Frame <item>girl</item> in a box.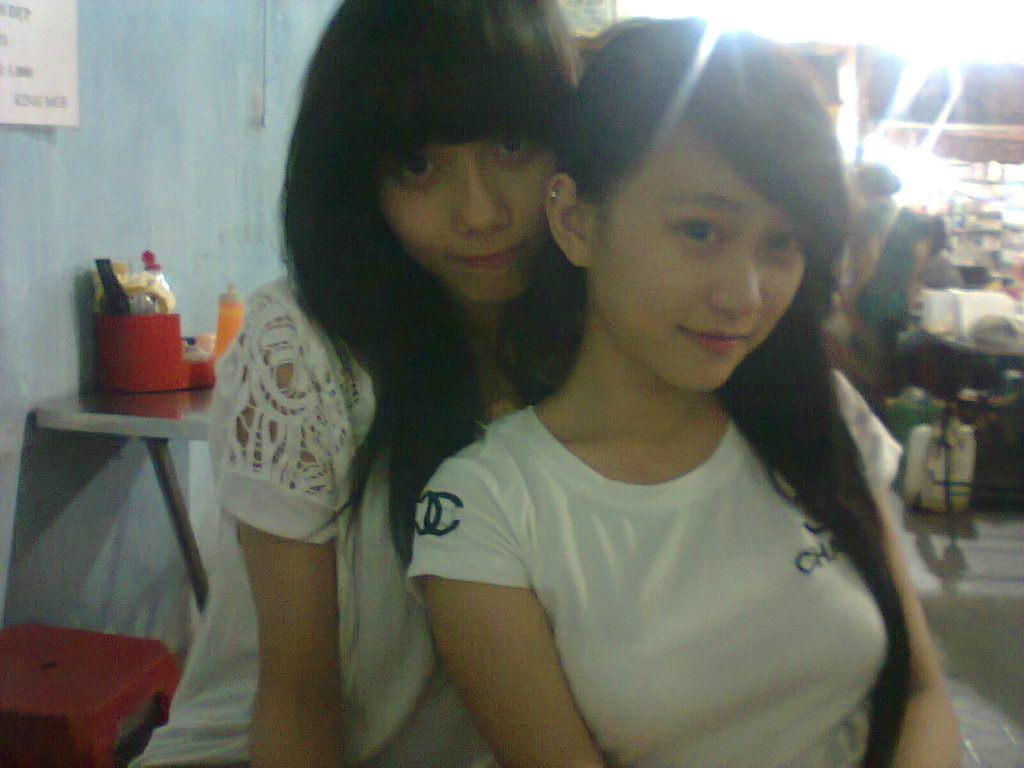
box(136, 0, 588, 767).
